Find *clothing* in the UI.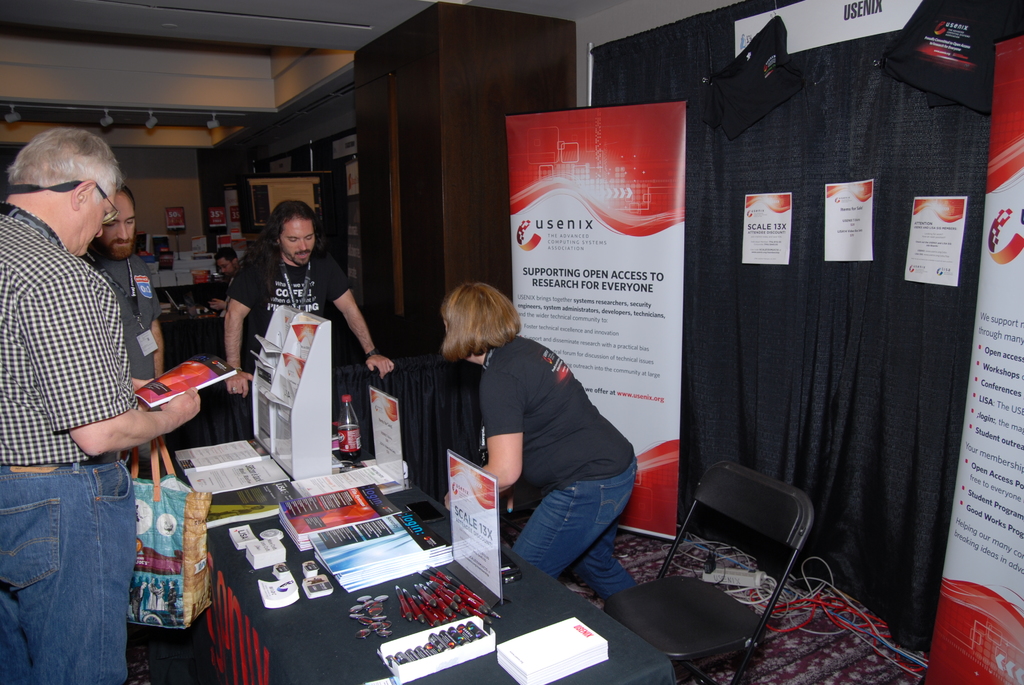
UI element at 88, 249, 161, 392.
